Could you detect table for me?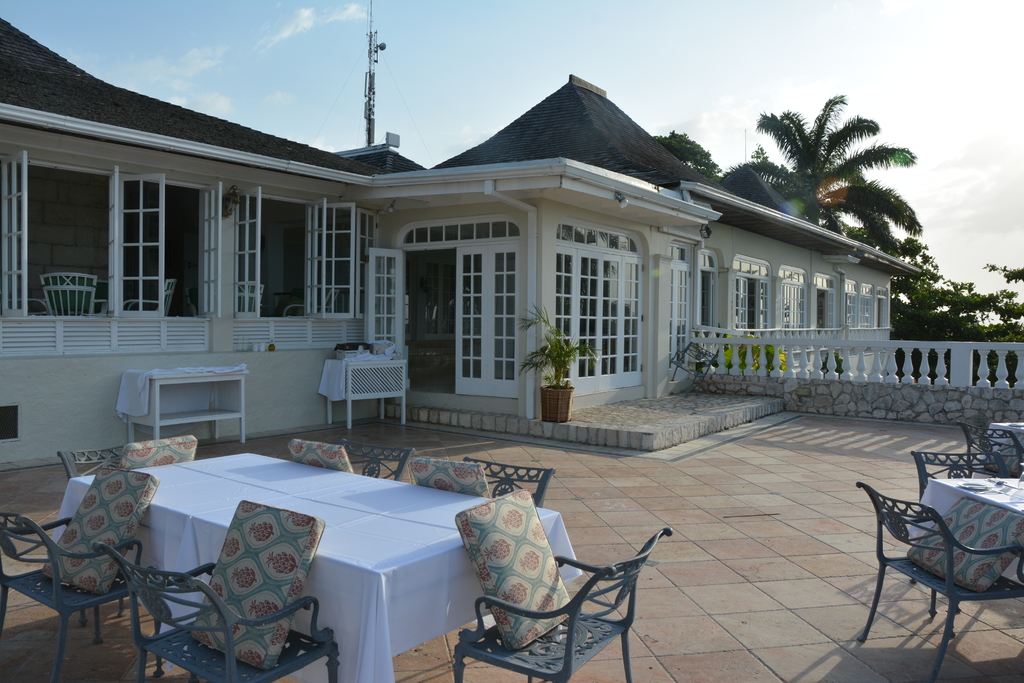
Detection result: <box>318,360,407,429</box>.
